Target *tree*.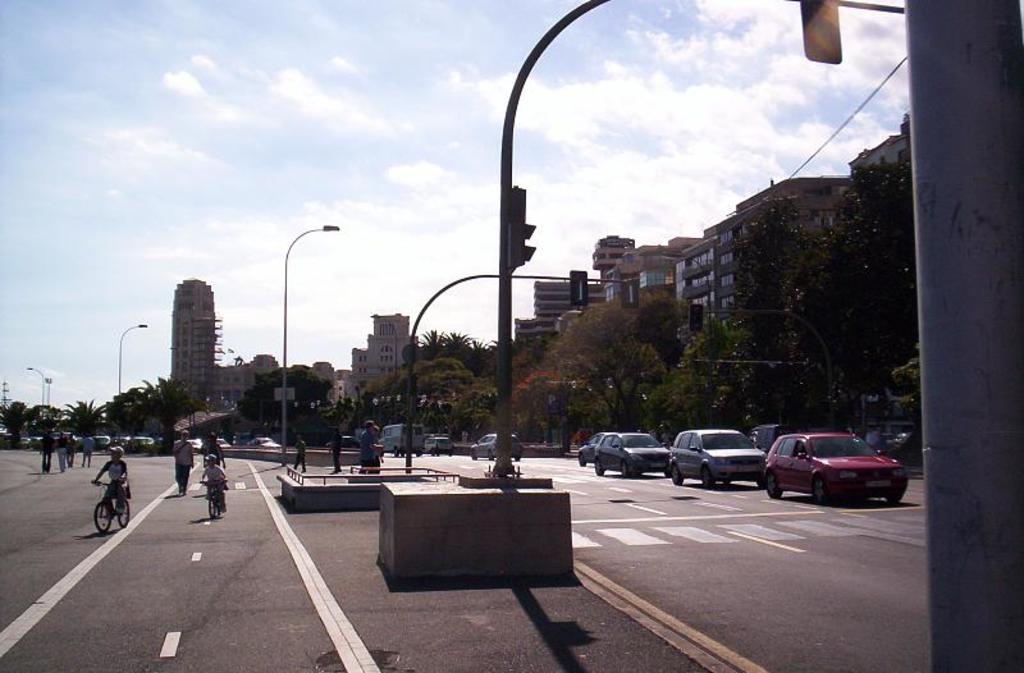
Target region: left=369, top=358, right=480, bottom=398.
